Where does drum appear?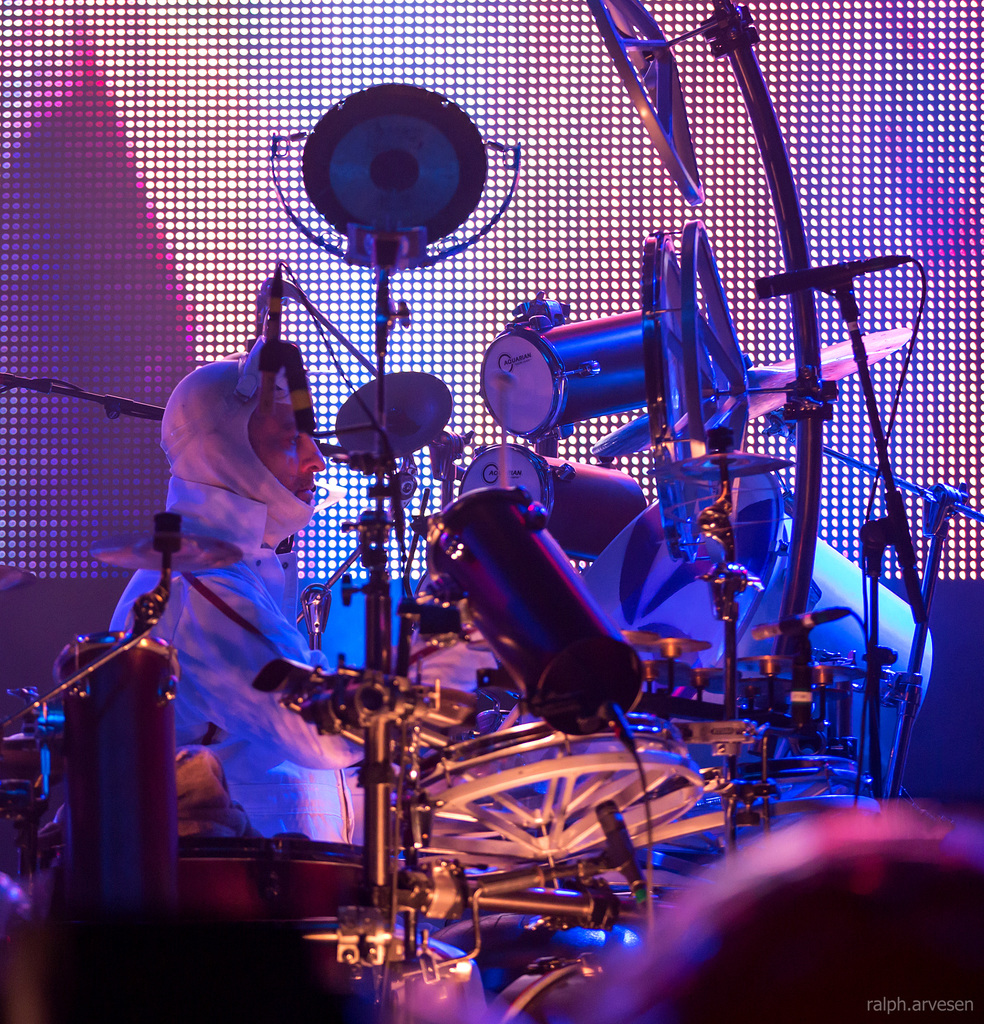
Appears at (x1=581, y1=475, x2=936, y2=801).
